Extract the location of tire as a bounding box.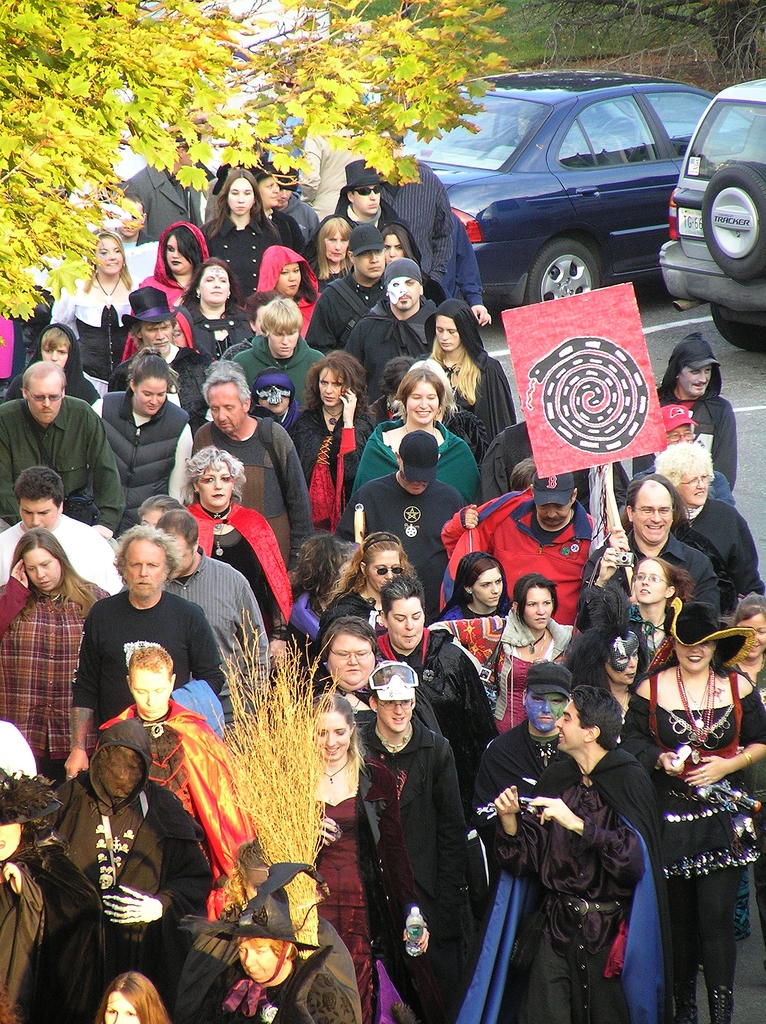
crop(527, 239, 605, 310).
